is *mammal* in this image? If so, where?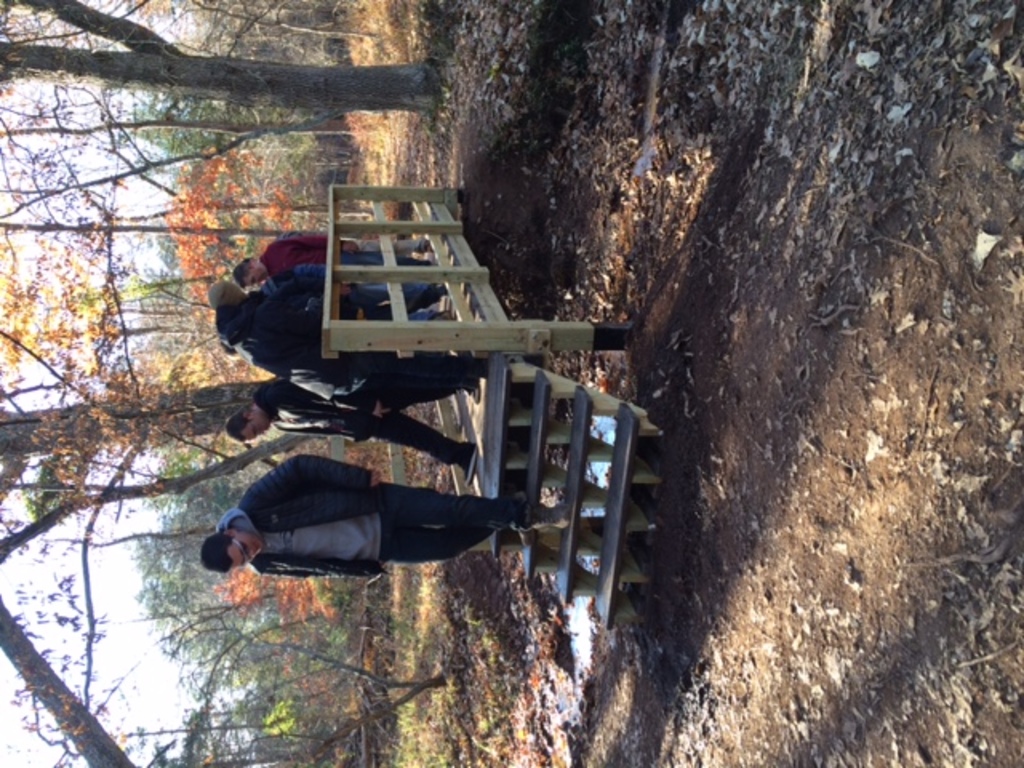
Yes, at x1=218, y1=269, x2=448, y2=322.
